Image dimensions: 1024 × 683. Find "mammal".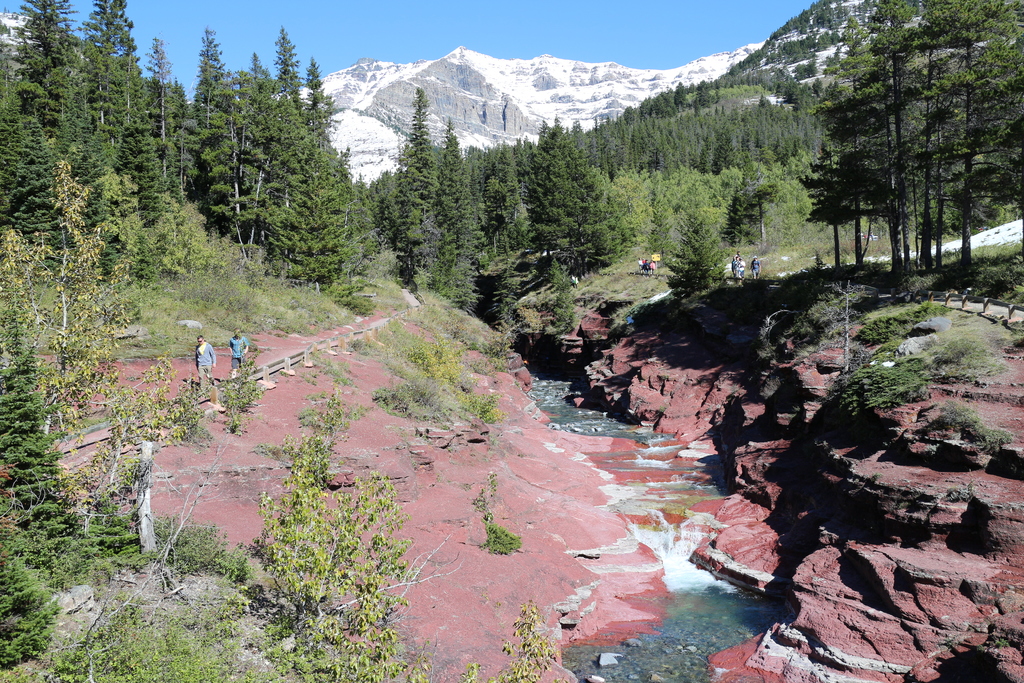
649 259 657 273.
